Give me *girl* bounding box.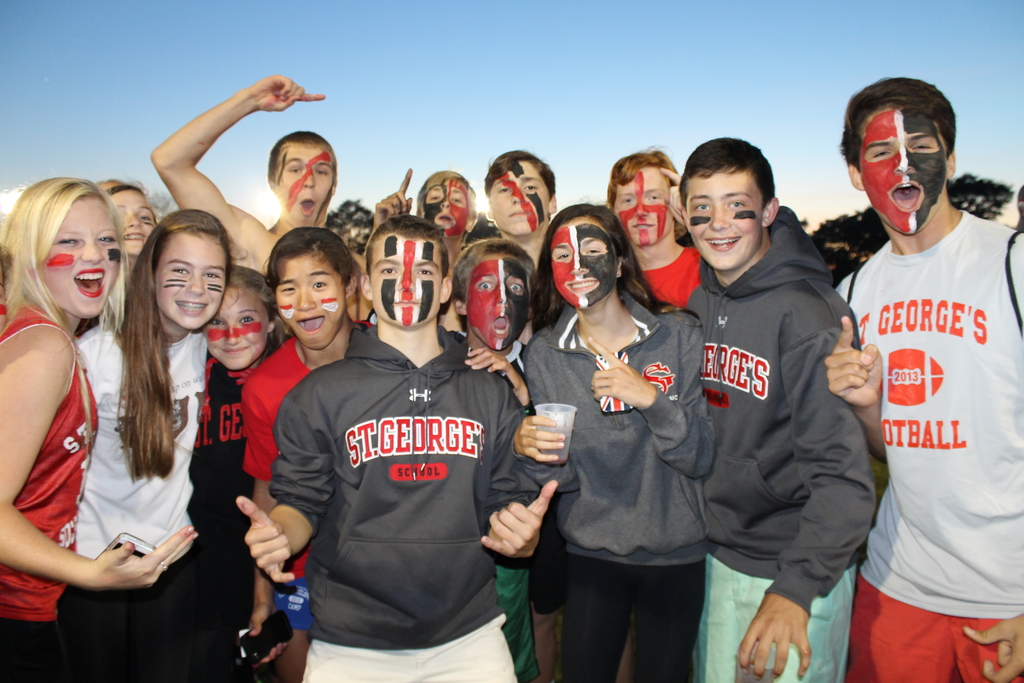
Rect(236, 226, 372, 682).
